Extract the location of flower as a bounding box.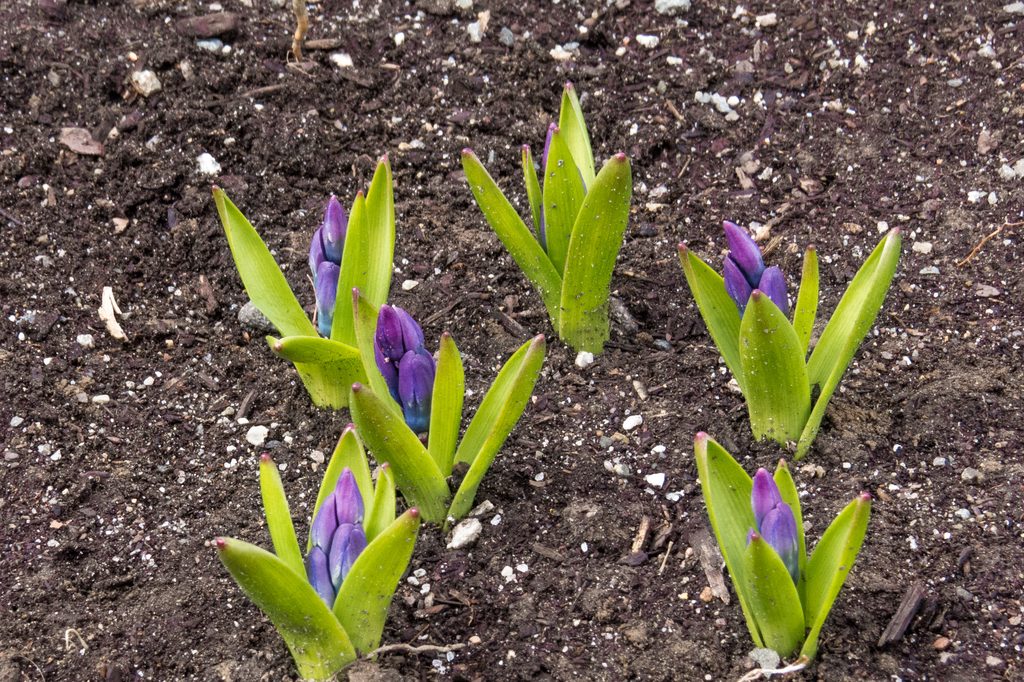
<region>305, 466, 366, 605</region>.
